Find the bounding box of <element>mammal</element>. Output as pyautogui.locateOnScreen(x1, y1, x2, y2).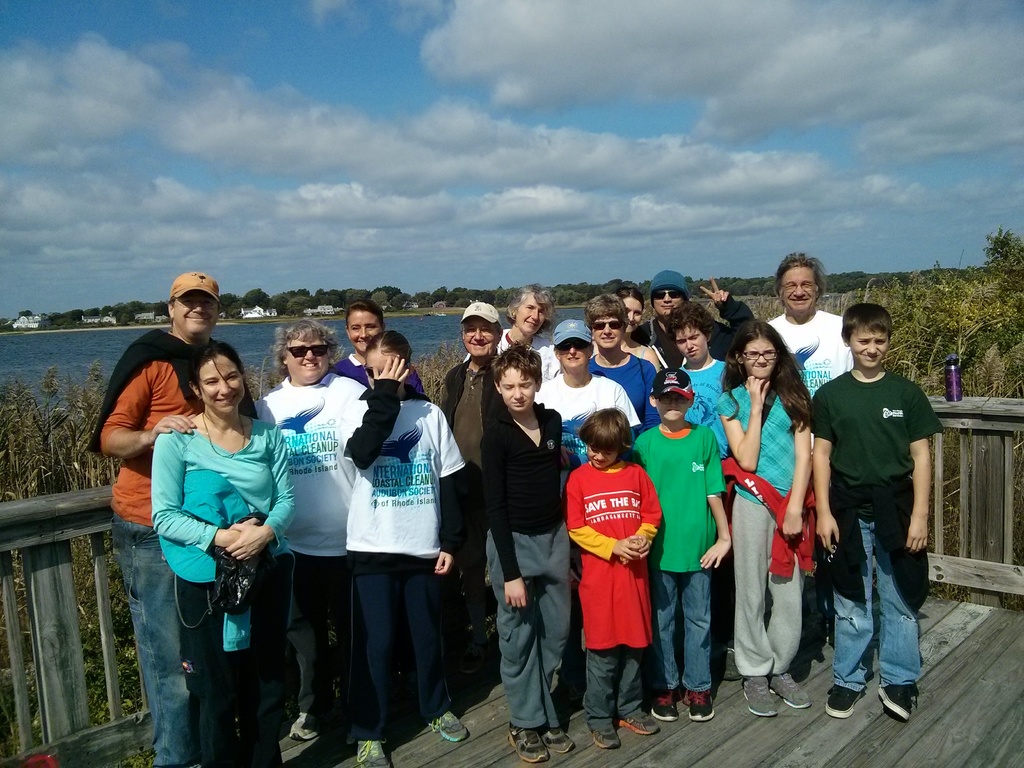
pyautogui.locateOnScreen(149, 340, 299, 767).
